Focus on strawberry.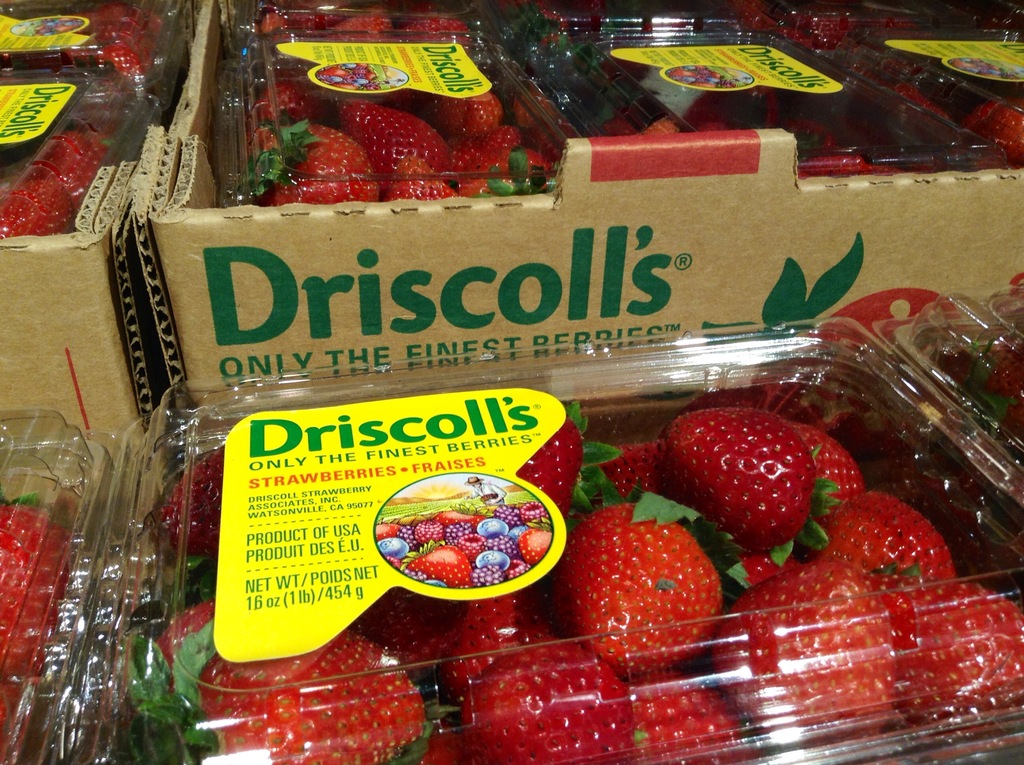
Focused at 884:585:1023:750.
